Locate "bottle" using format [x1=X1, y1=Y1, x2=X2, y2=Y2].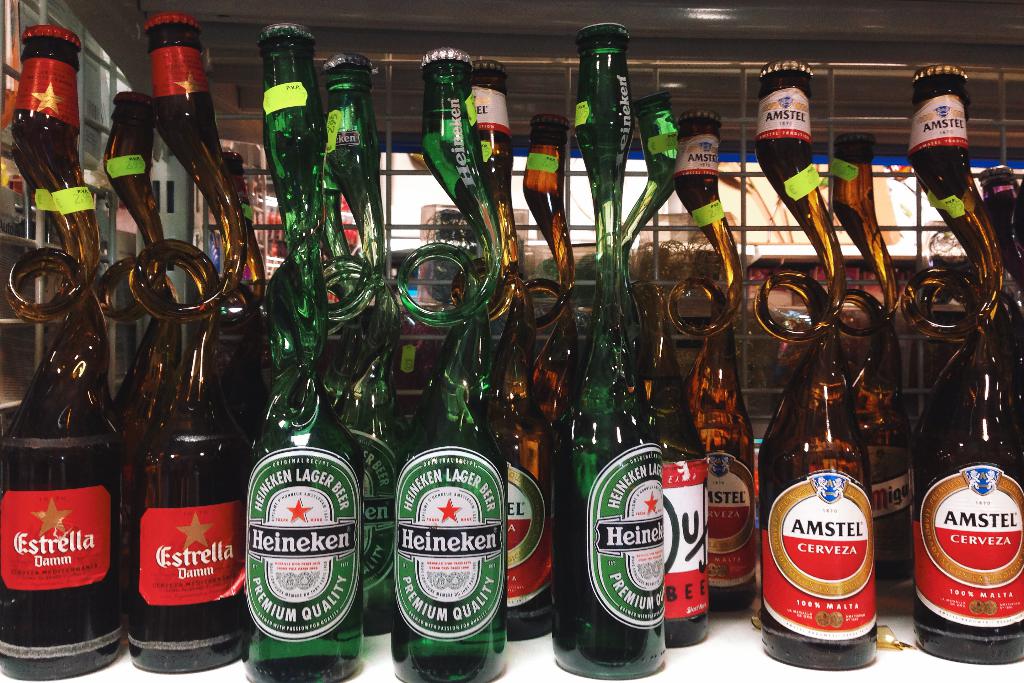
[x1=907, y1=65, x2=1023, y2=665].
